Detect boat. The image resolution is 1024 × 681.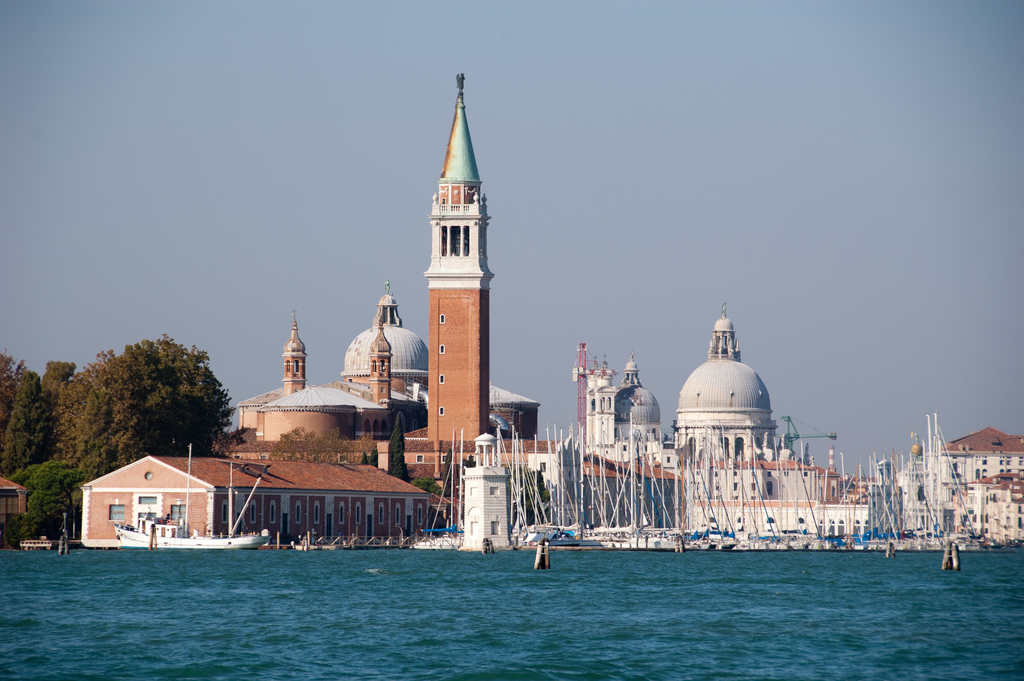
<box>67,441,264,558</box>.
